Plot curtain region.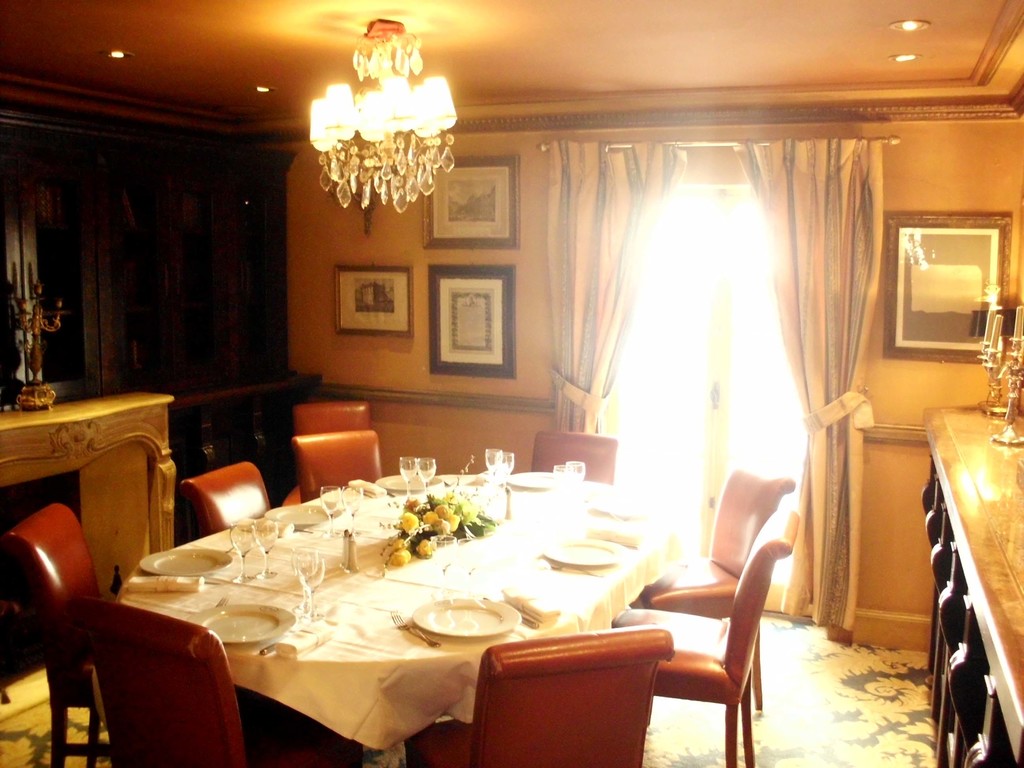
Plotted at l=735, t=134, r=899, b=621.
